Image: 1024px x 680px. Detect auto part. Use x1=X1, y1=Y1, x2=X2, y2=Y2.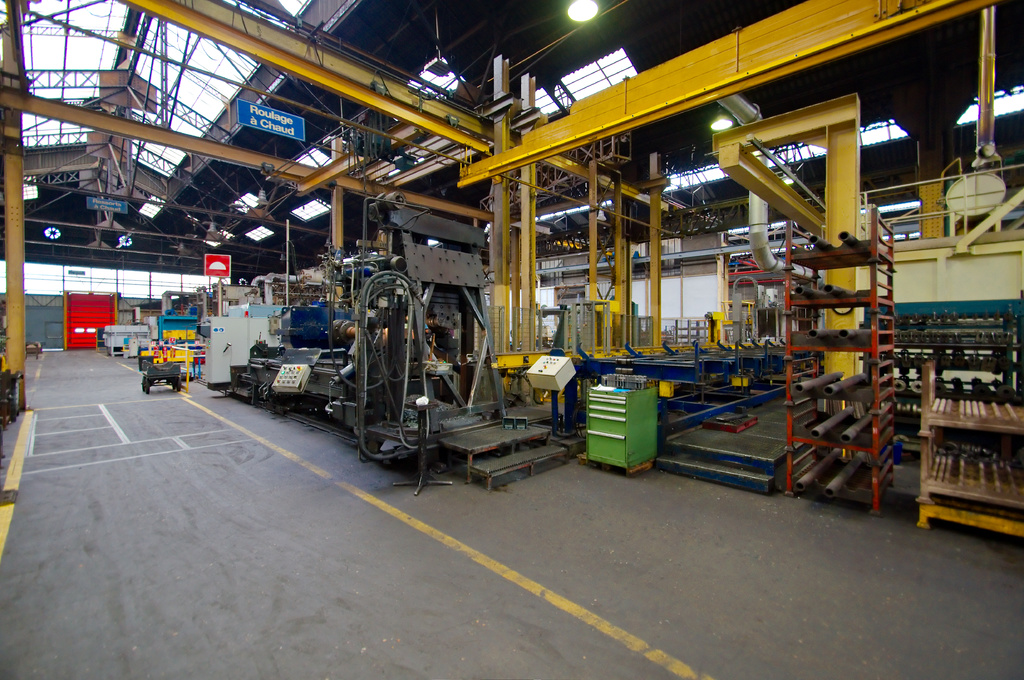
x1=334, y1=239, x2=420, y2=491.
